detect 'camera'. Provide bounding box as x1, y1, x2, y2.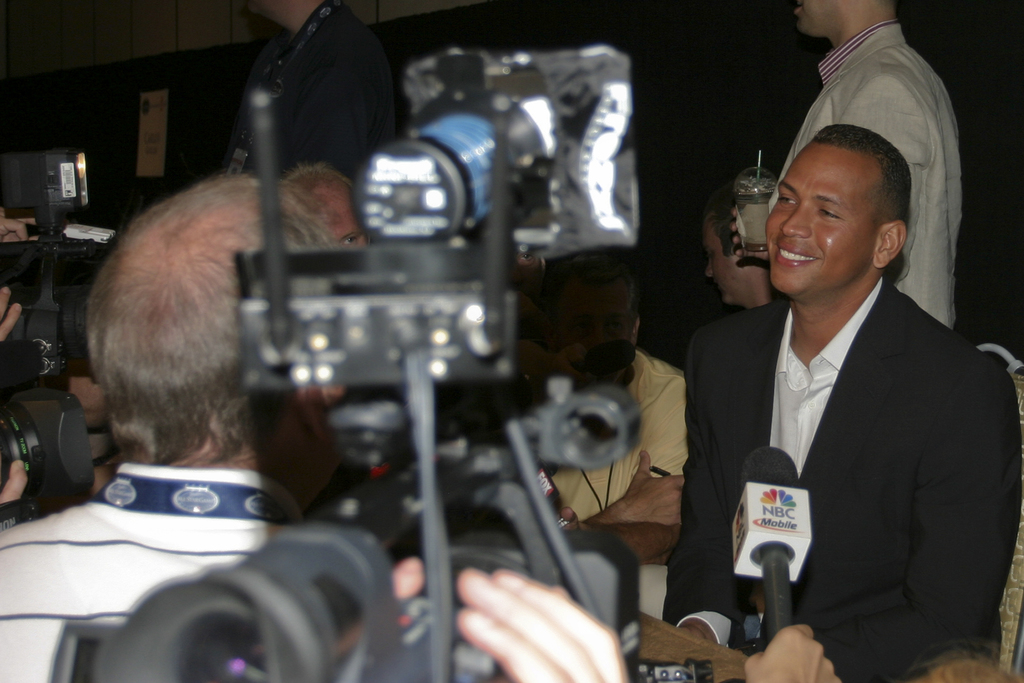
51, 41, 641, 682.
